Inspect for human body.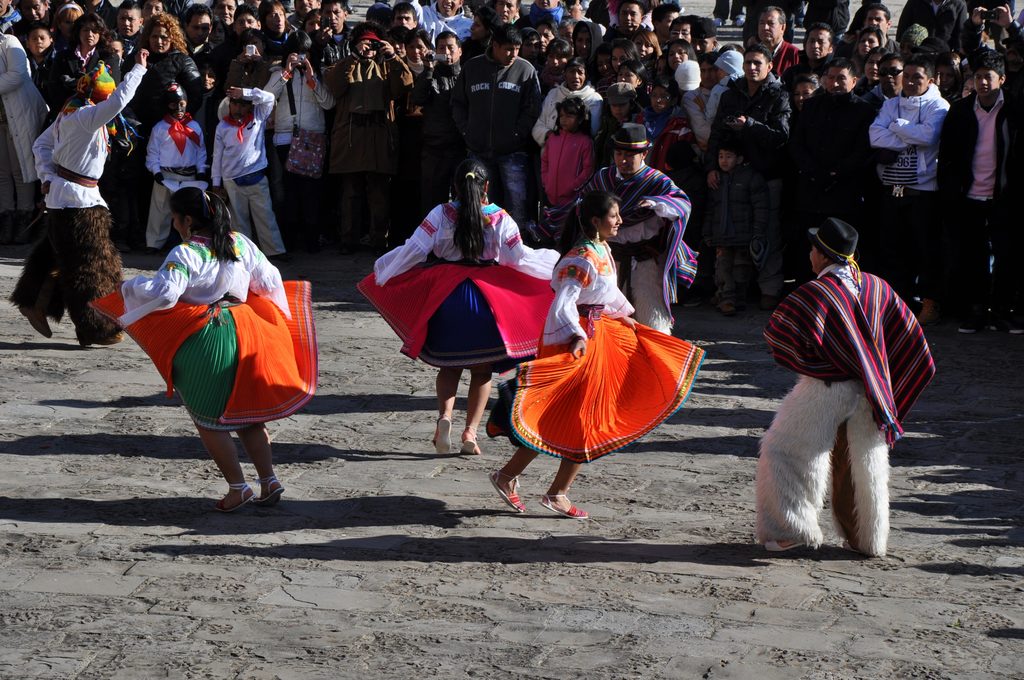
Inspection: detection(492, 232, 691, 519).
